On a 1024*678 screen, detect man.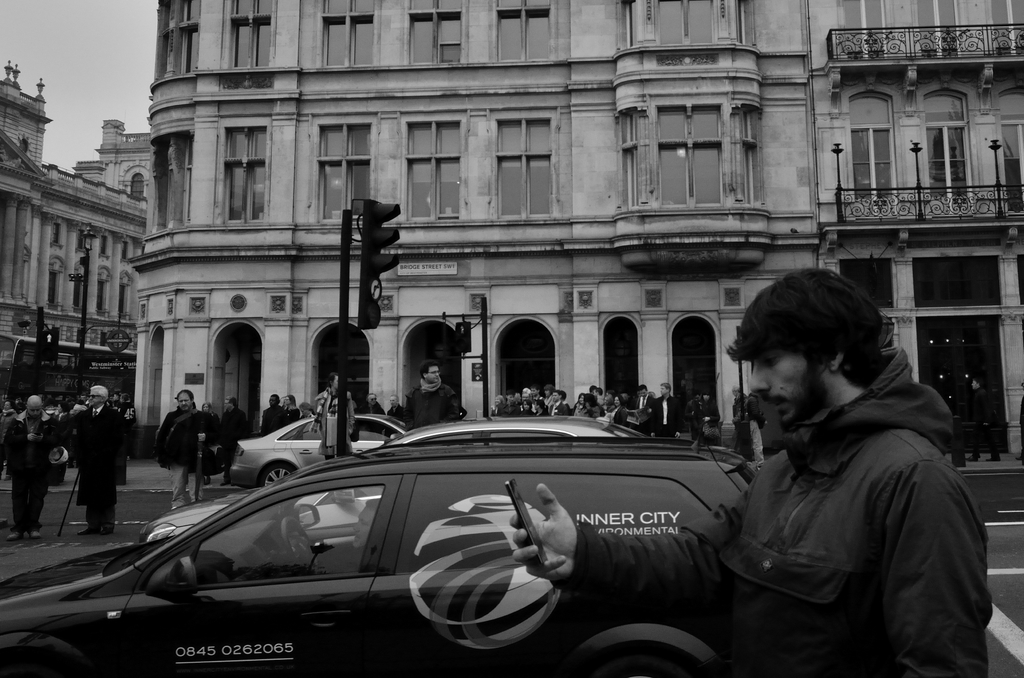
left=214, top=396, right=251, bottom=487.
